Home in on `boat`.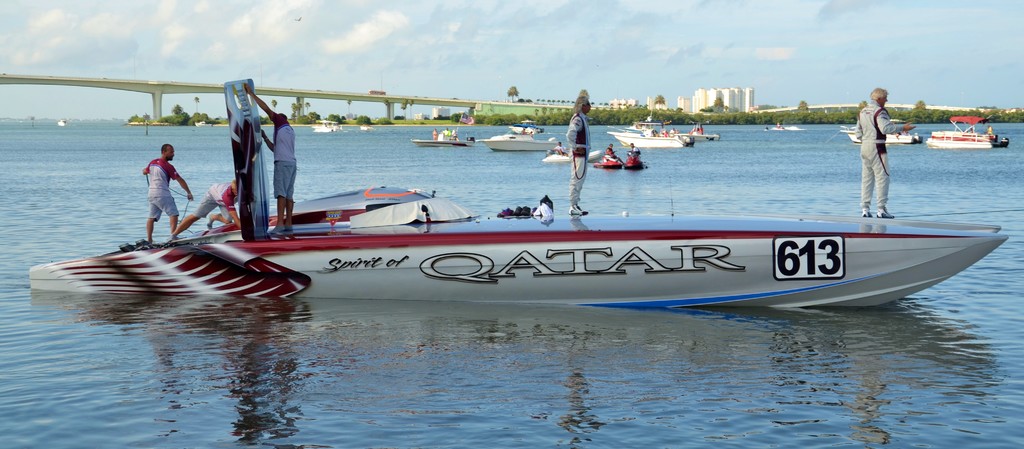
Homed in at 316, 118, 347, 131.
